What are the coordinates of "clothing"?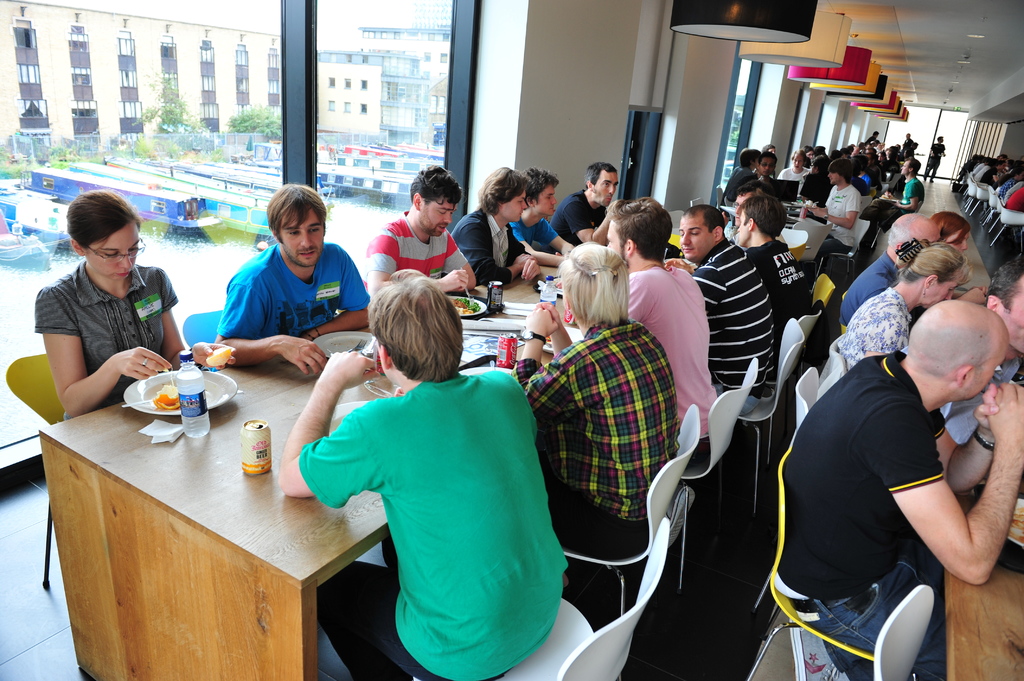
[504, 209, 561, 253].
